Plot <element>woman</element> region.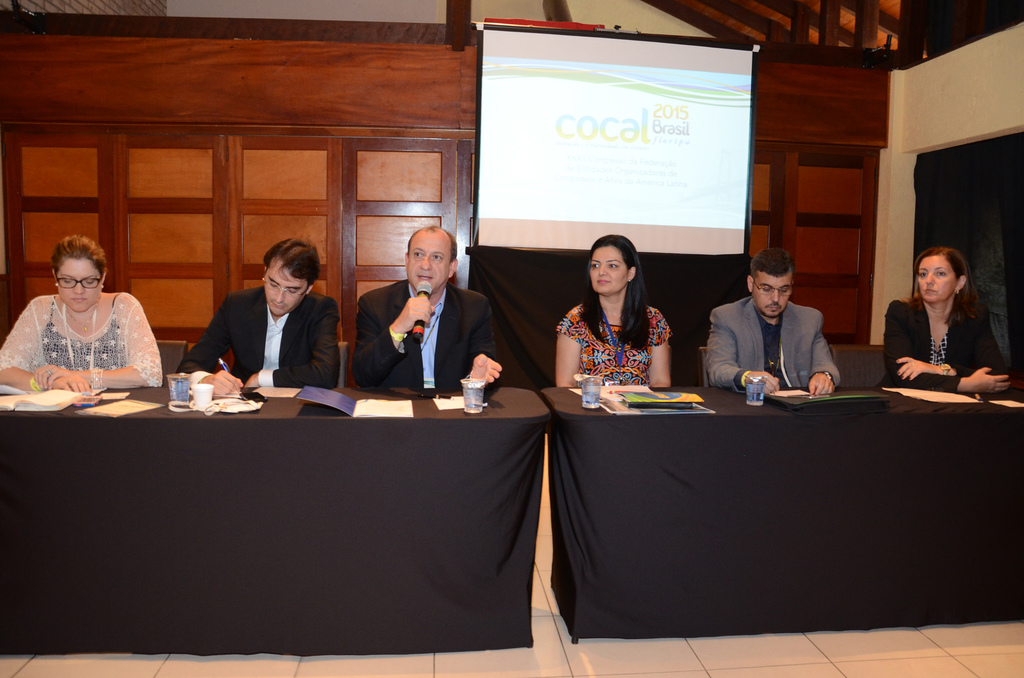
Plotted at box=[556, 221, 680, 406].
